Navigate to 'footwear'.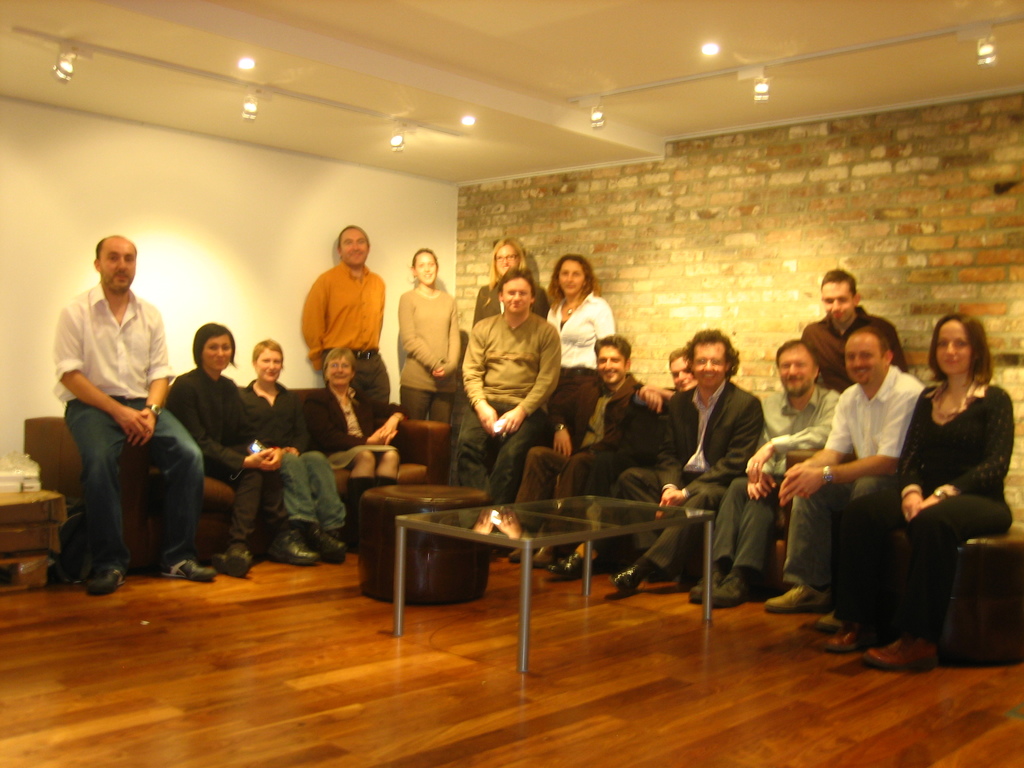
Navigation target: bbox=[525, 545, 559, 569].
